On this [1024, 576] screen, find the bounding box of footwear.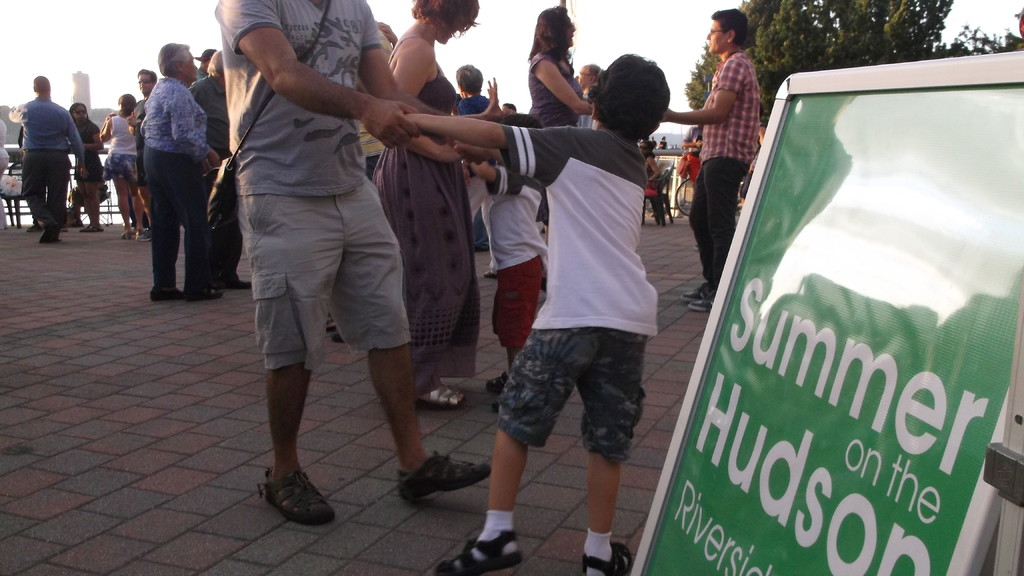
Bounding box: <bbox>690, 291, 714, 308</bbox>.
